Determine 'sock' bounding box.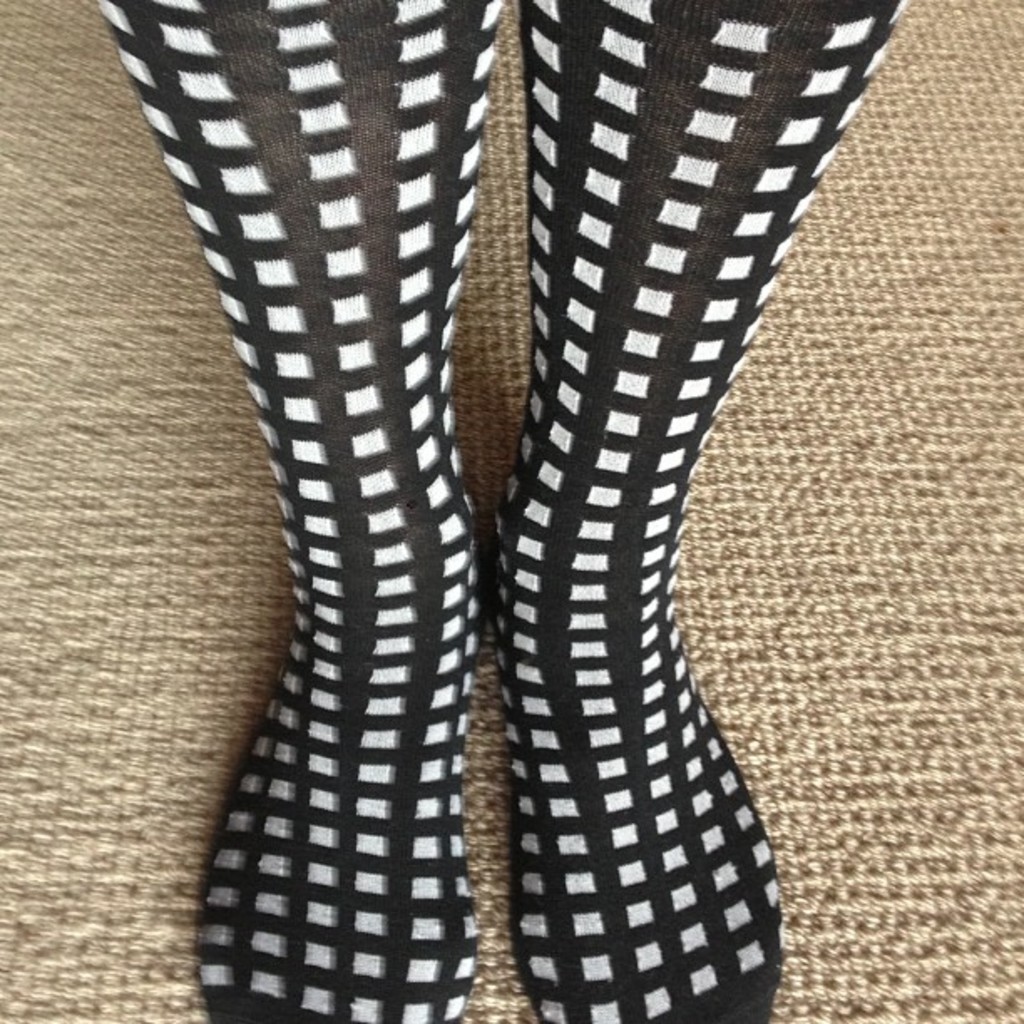
Determined: [left=497, top=0, right=905, bottom=1022].
